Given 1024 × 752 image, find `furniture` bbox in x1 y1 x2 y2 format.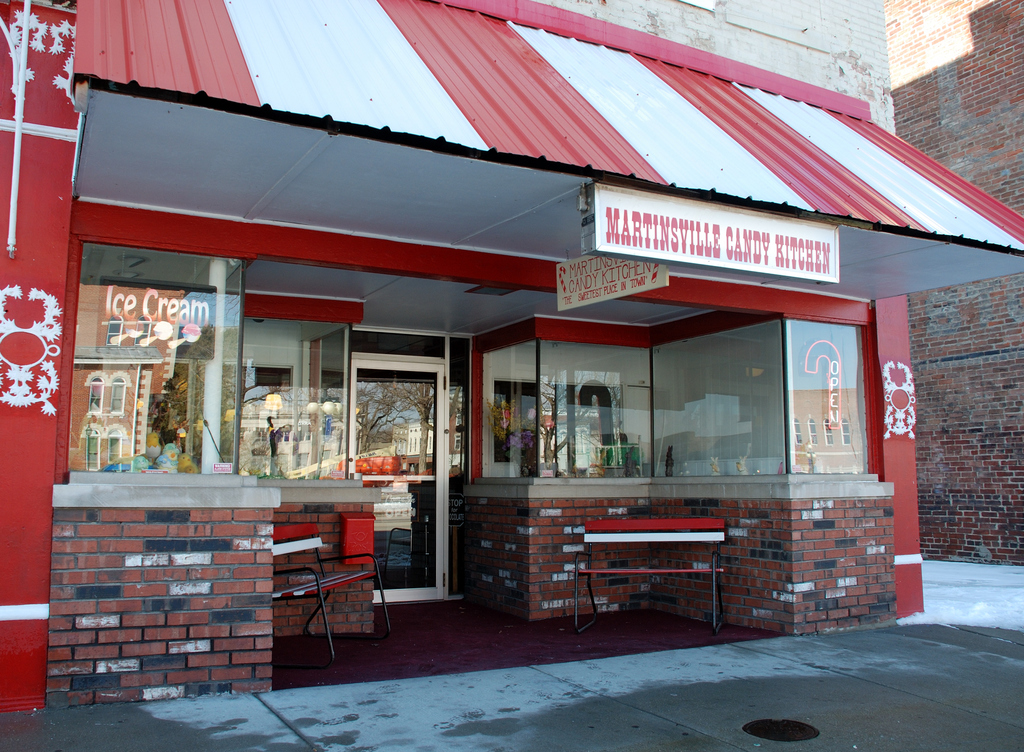
572 515 725 632.
